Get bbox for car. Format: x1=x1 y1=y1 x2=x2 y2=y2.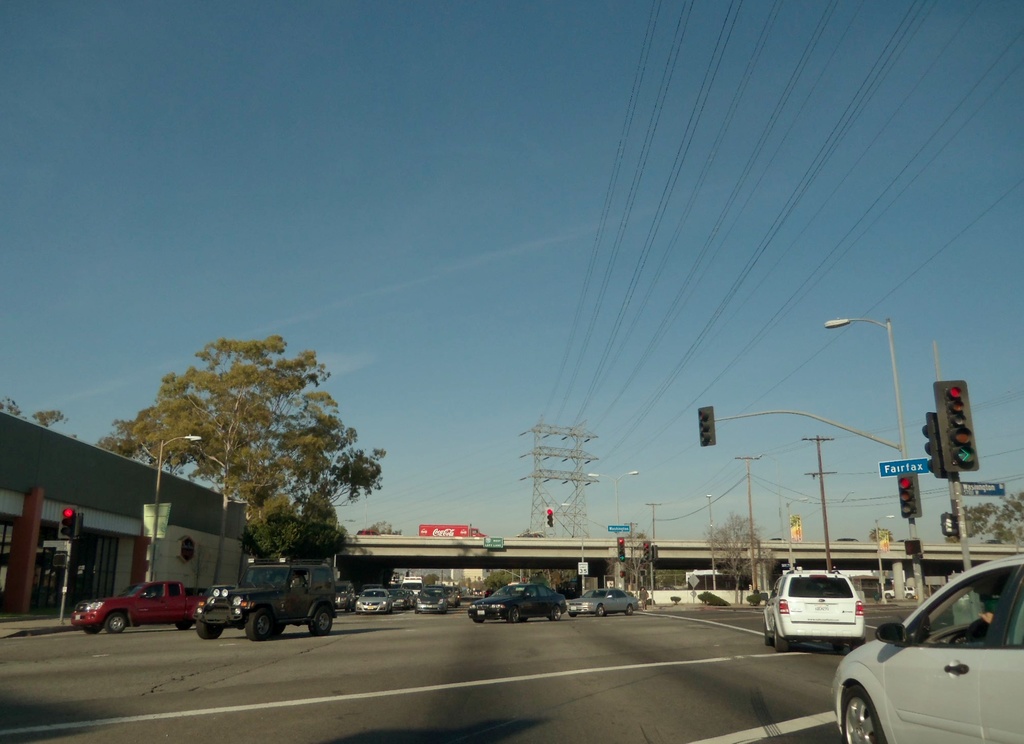
x1=884 y1=587 x2=916 y2=601.
